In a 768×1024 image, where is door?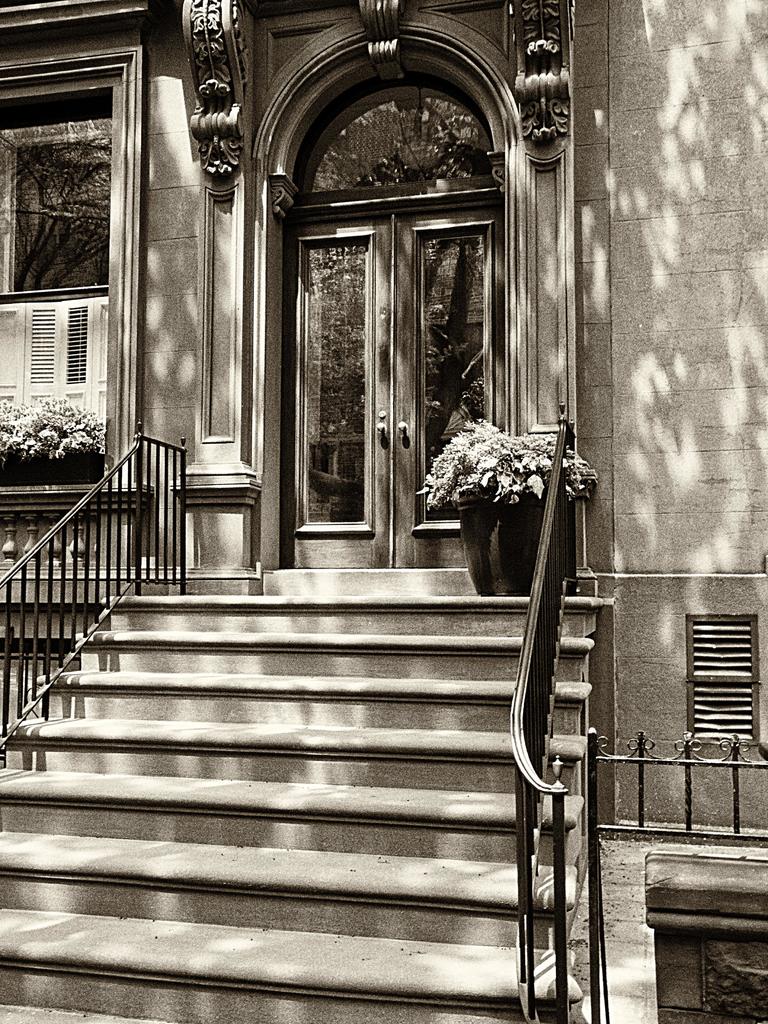
[left=285, top=202, right=495, bottom=576].
